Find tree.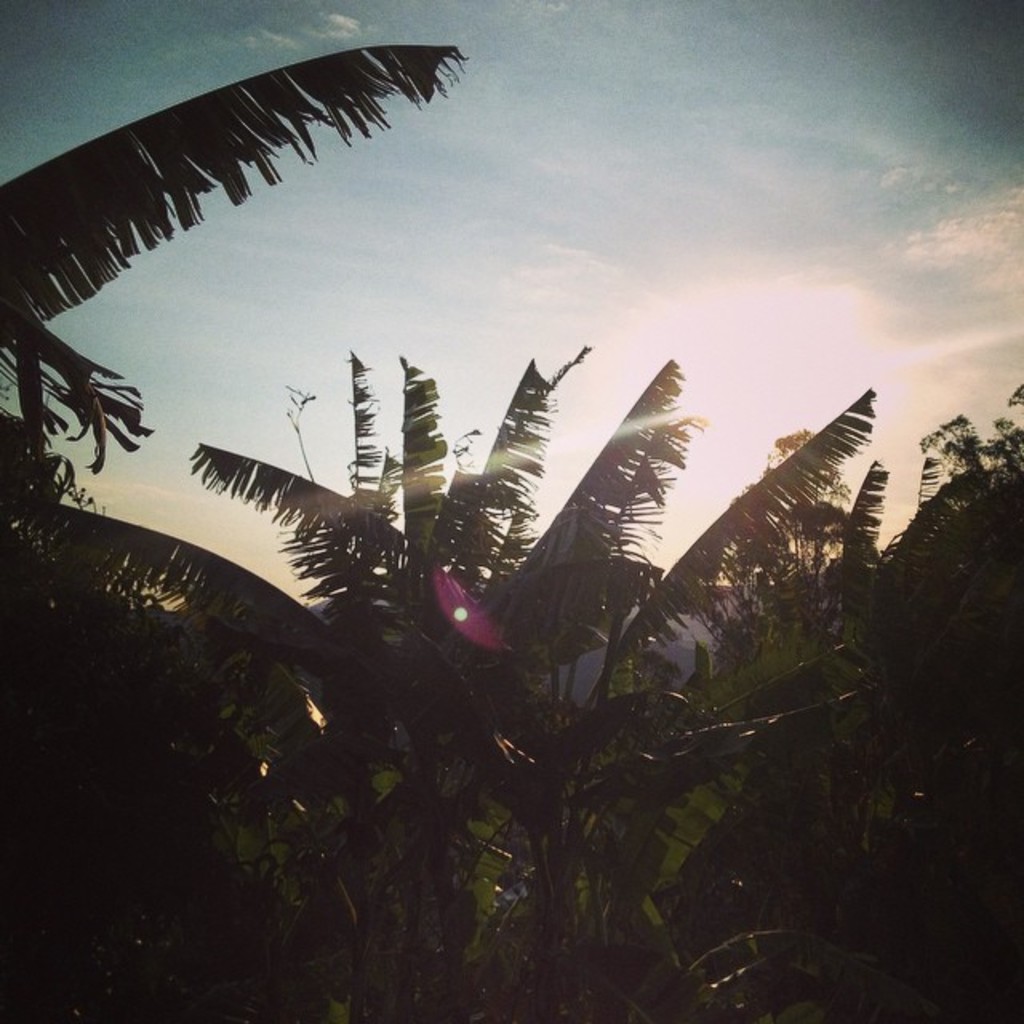
0,43,1022,1022.
